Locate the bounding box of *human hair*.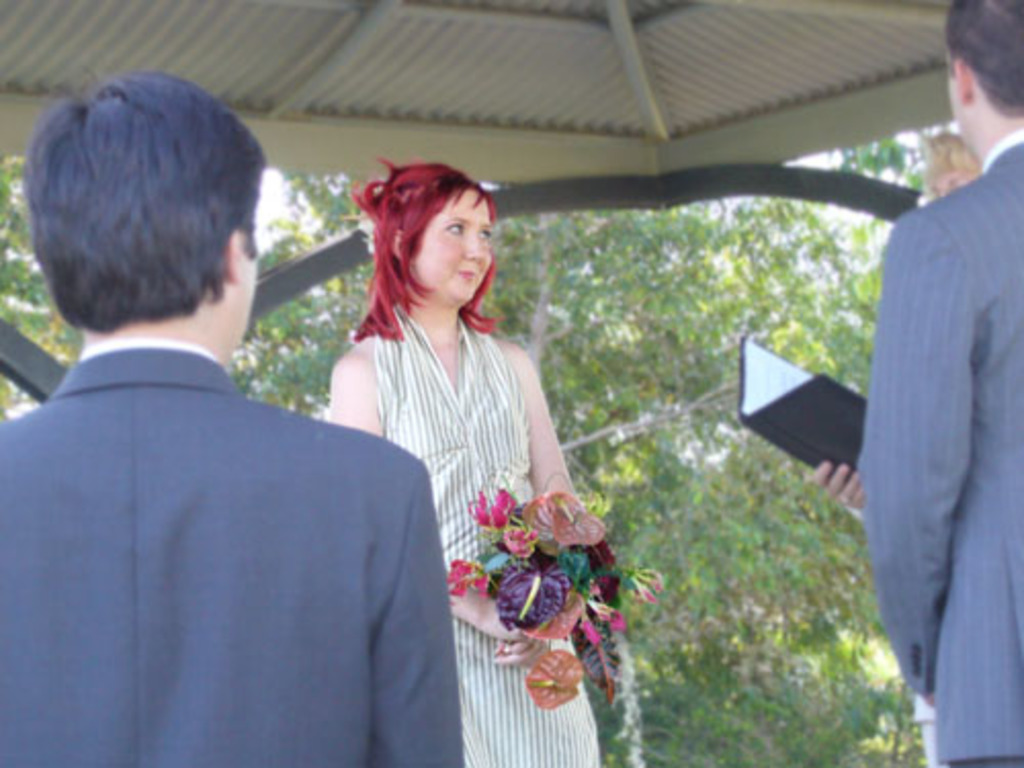
Bounding box: 365, 156, 489, 371.
